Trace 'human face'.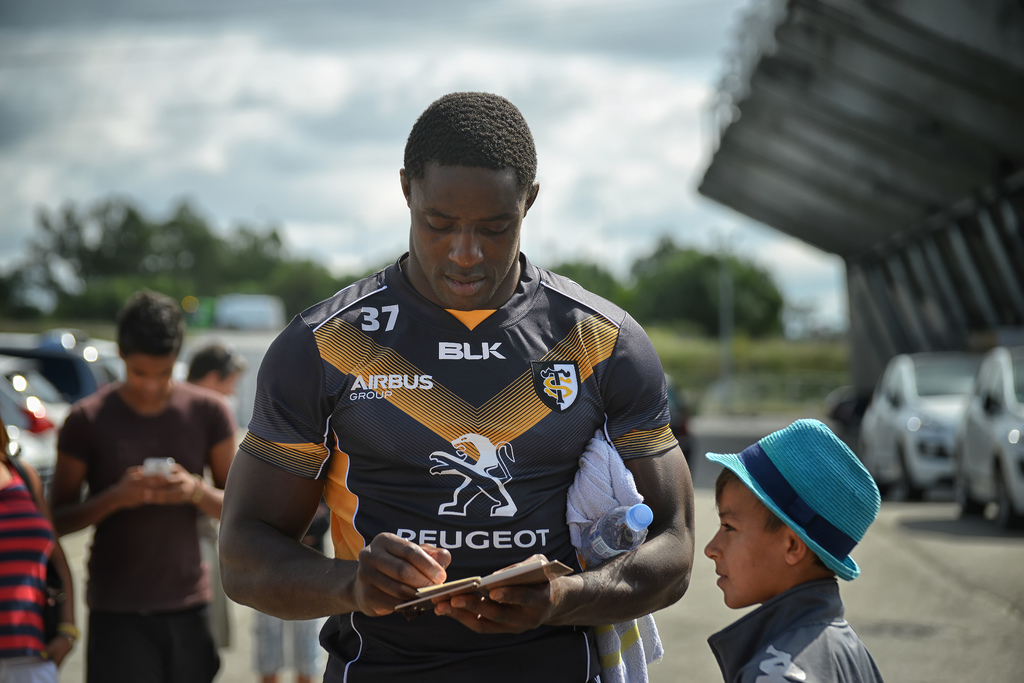
Traced to locate(705, 476, 787, 606).
